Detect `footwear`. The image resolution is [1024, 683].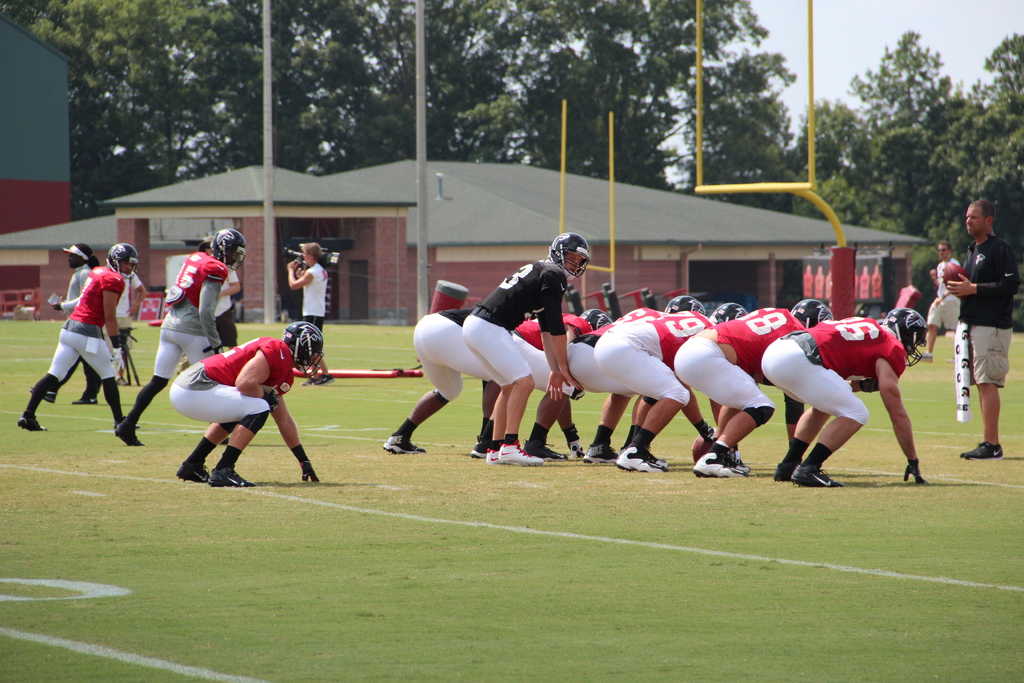
[587, 439, 620, 463].
